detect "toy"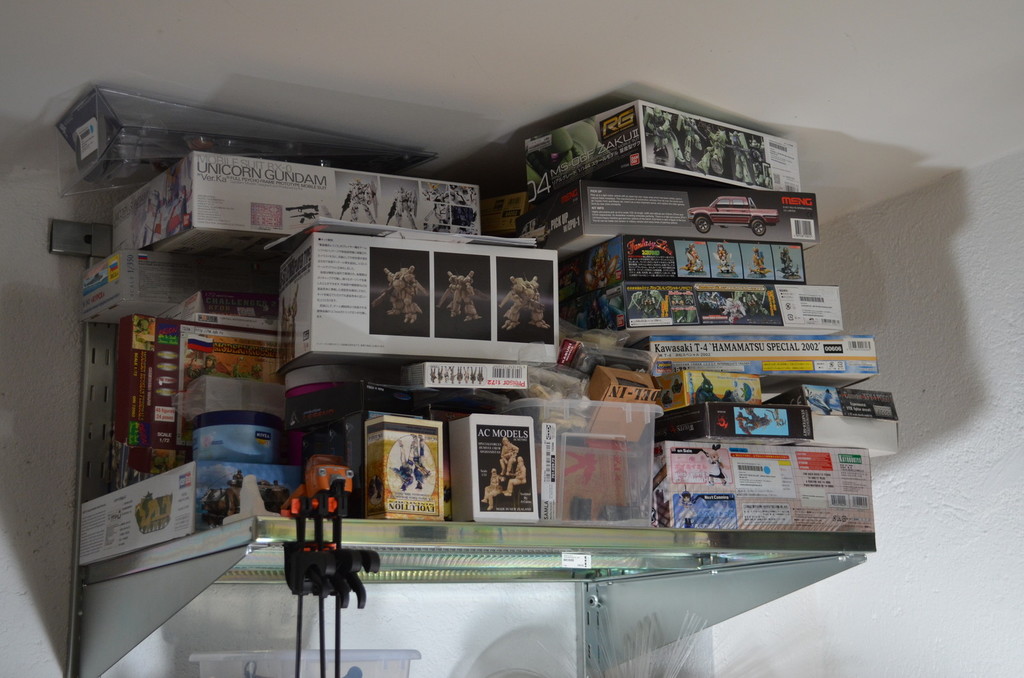
pyautogui.locateOnScreen(774, 243, 803, 283)
